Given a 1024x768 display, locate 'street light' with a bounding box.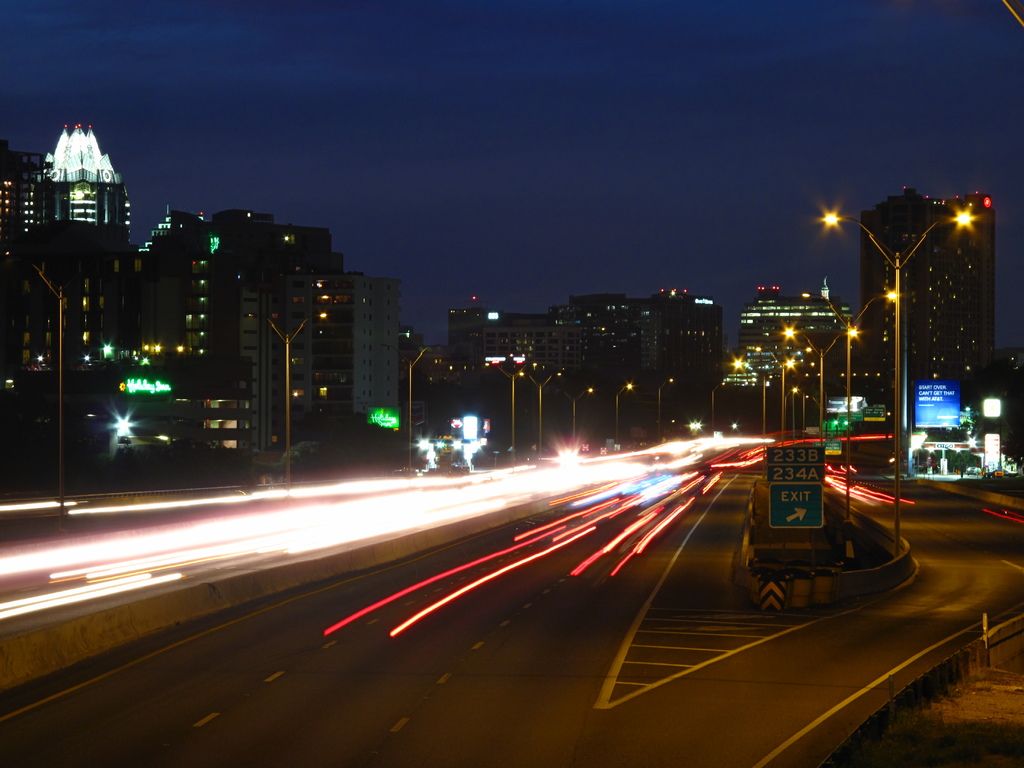
Located: detection(781, 326, 859, 446).
